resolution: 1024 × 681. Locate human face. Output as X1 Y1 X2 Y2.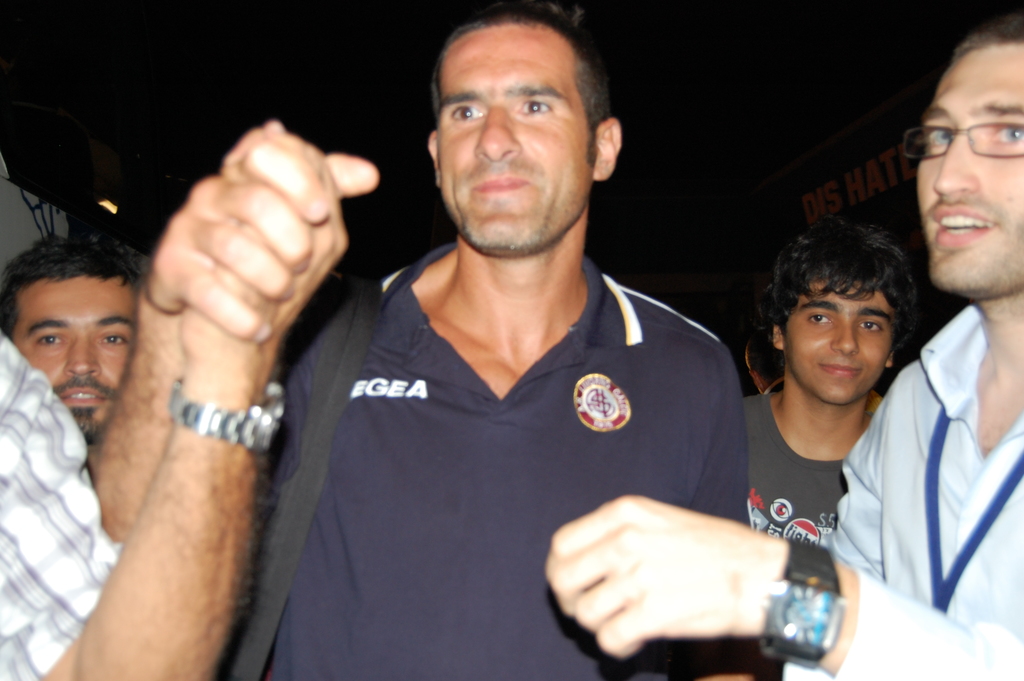
782 281 899 406.
